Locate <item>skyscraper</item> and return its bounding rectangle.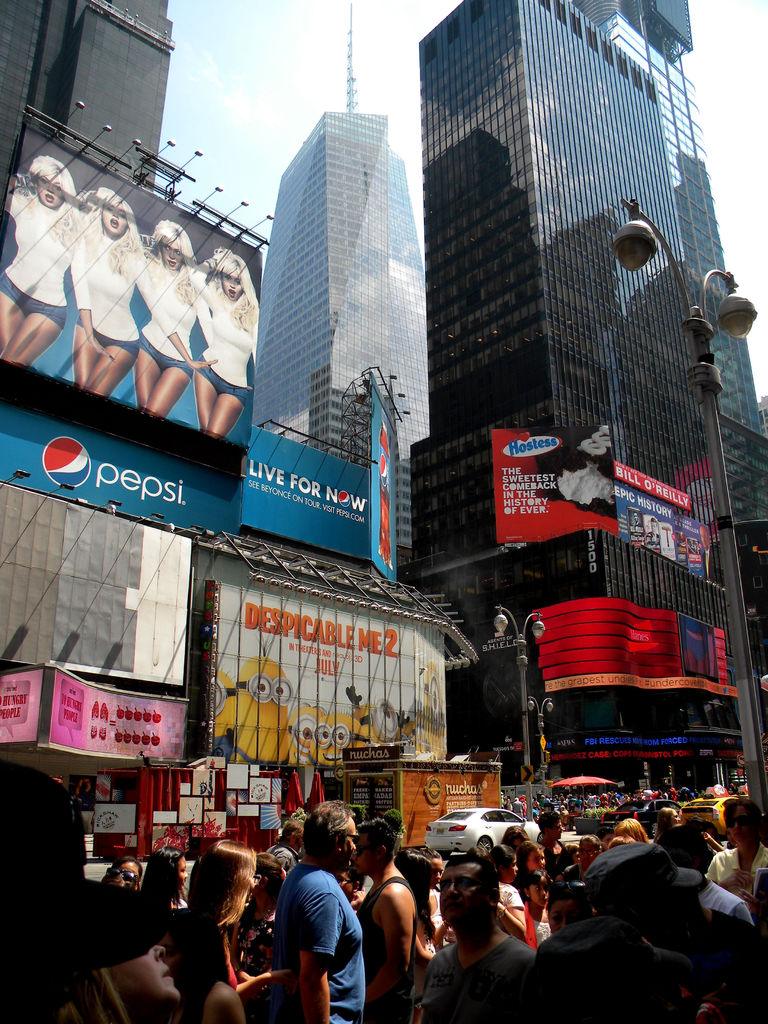
locate(256, 6, 431, 557).
